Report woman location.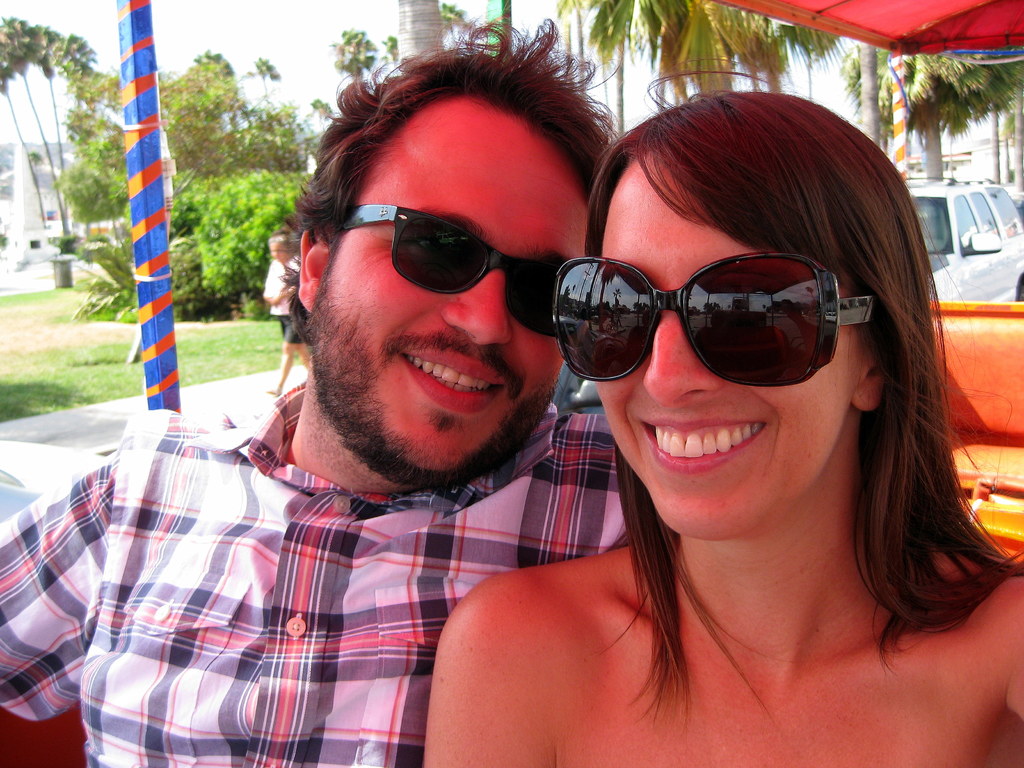
Report: box(424, 69, 1023, 767).
